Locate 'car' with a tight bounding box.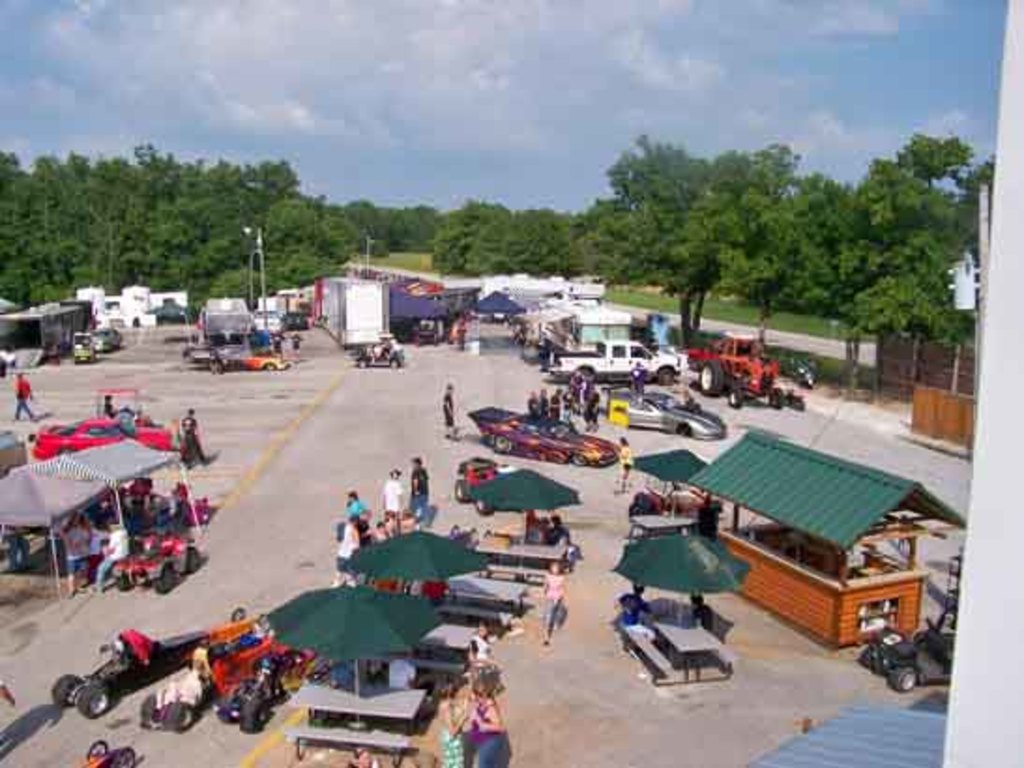
Rect(466, 418, 618, 480).
